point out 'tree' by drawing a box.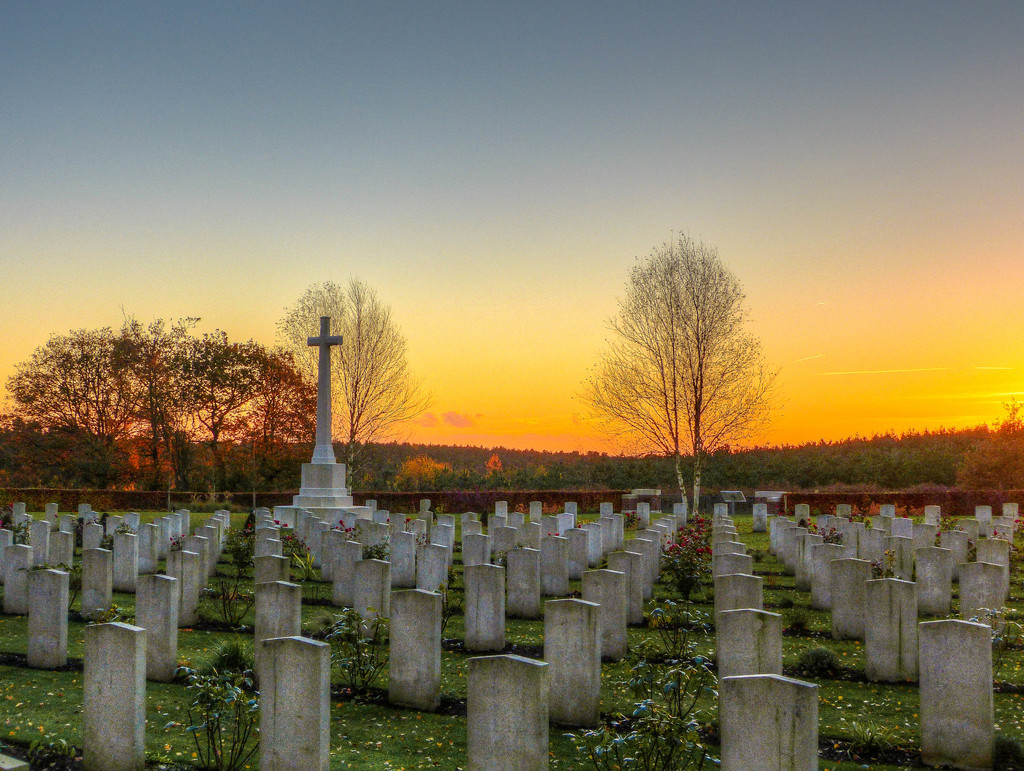
rect(15, 316, 323, 487).
